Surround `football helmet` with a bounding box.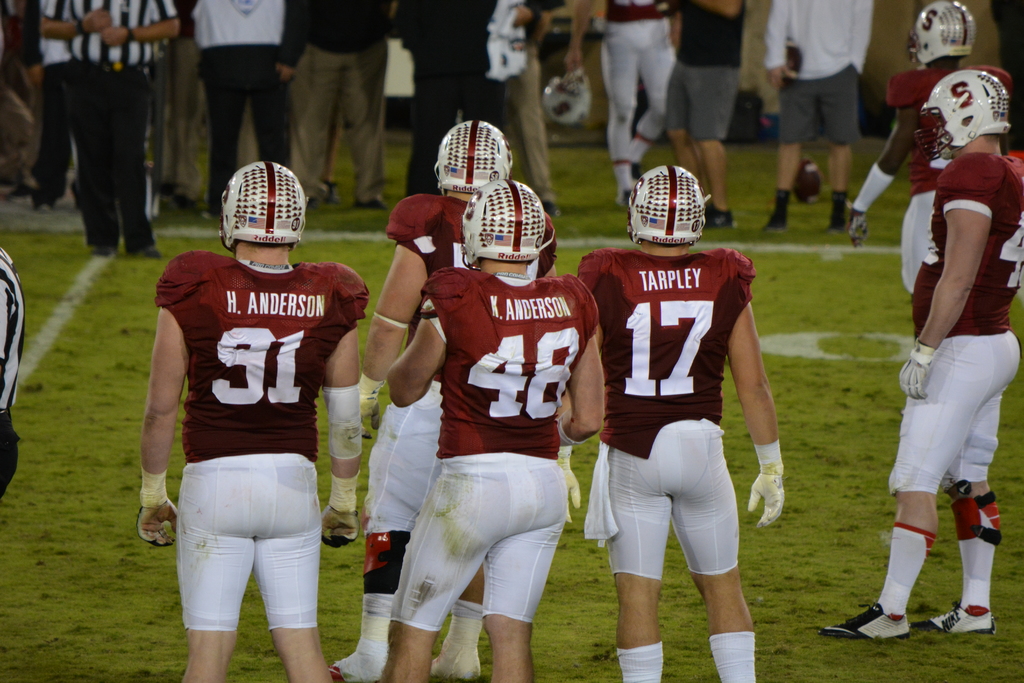
461, 173, 545, 270.
